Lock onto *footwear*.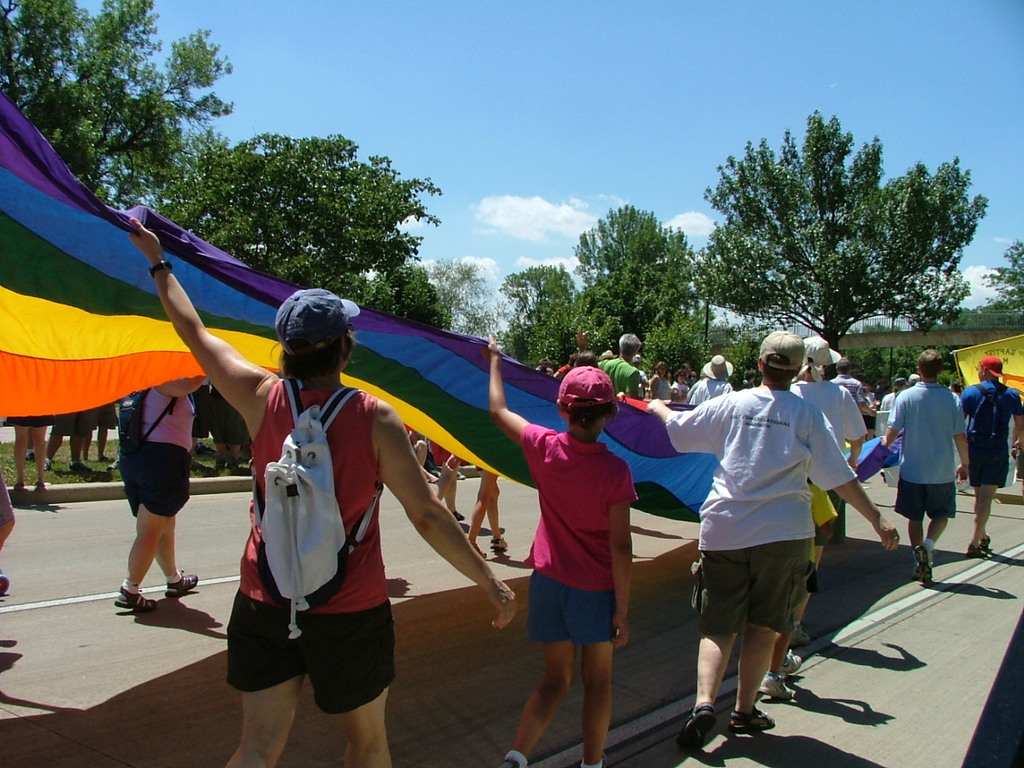
Locked: (x1=793, y1=626, x2=813, y2=647).
